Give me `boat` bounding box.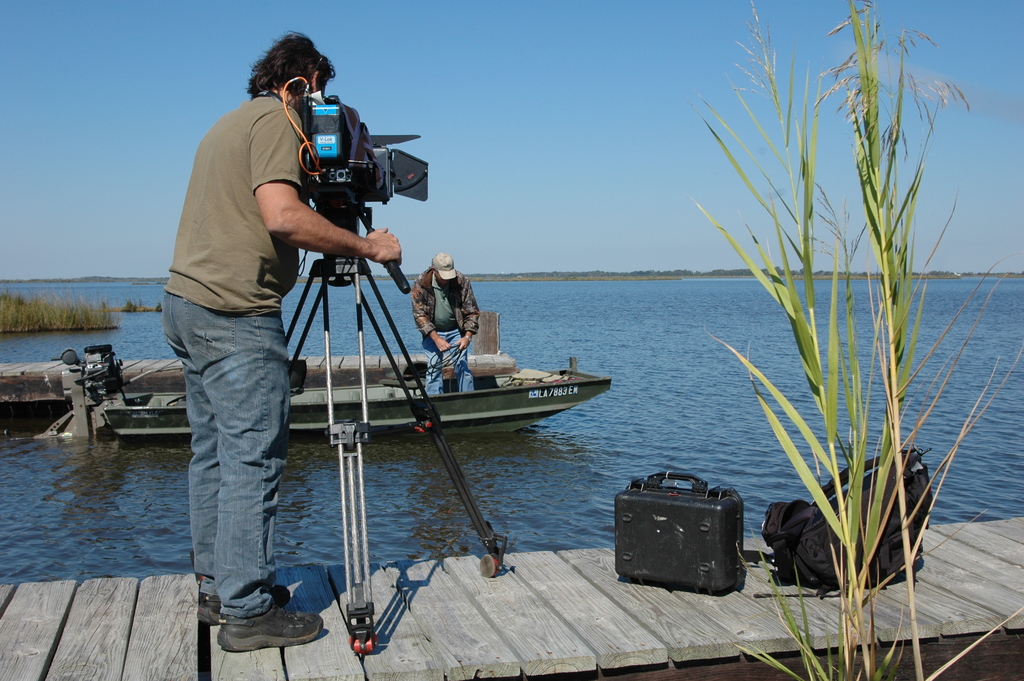
region(49, 340, 619, 453).
